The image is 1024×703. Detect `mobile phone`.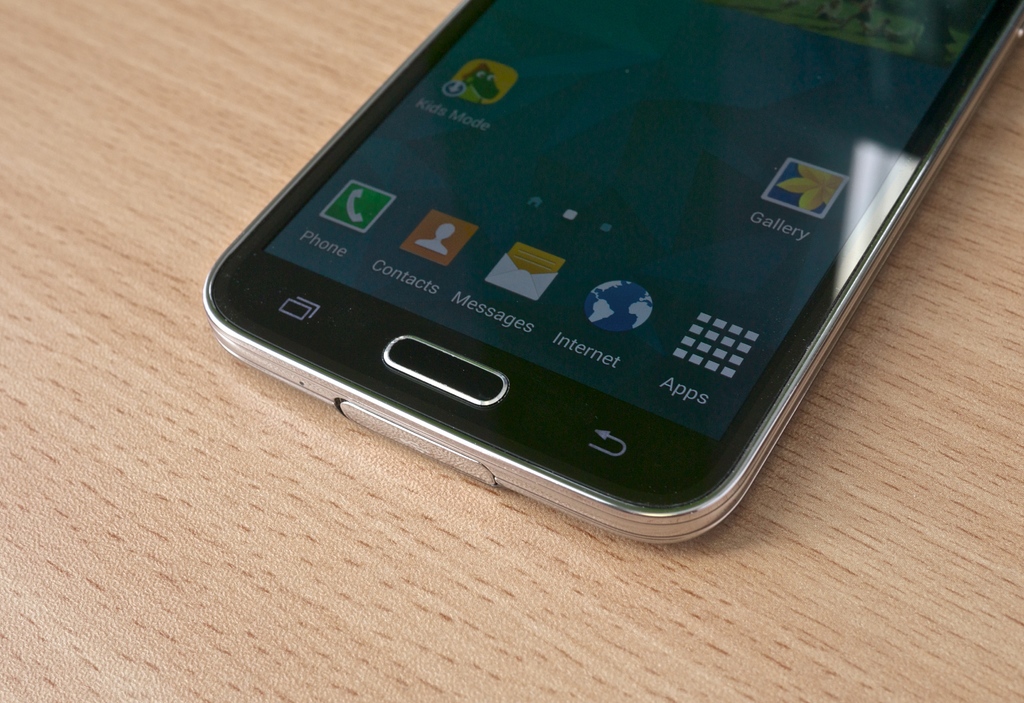
Detection: region(202, 0, 1023, 544).
